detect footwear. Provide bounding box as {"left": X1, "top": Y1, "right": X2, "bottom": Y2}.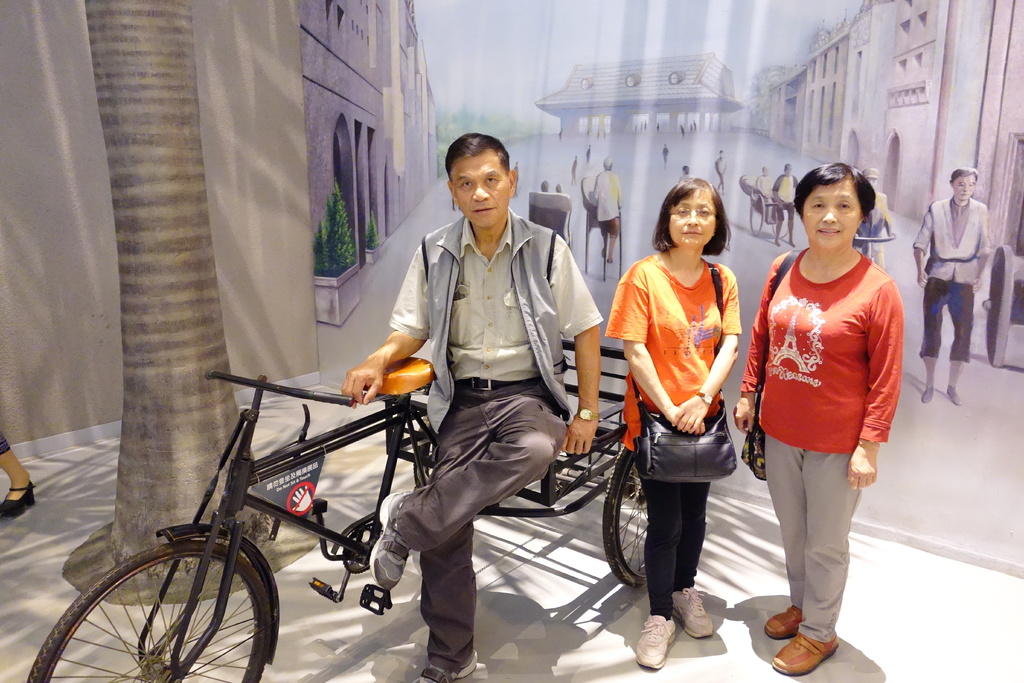
{"left": 764, "top": 607, "right": 803, "bottom": 634}.
